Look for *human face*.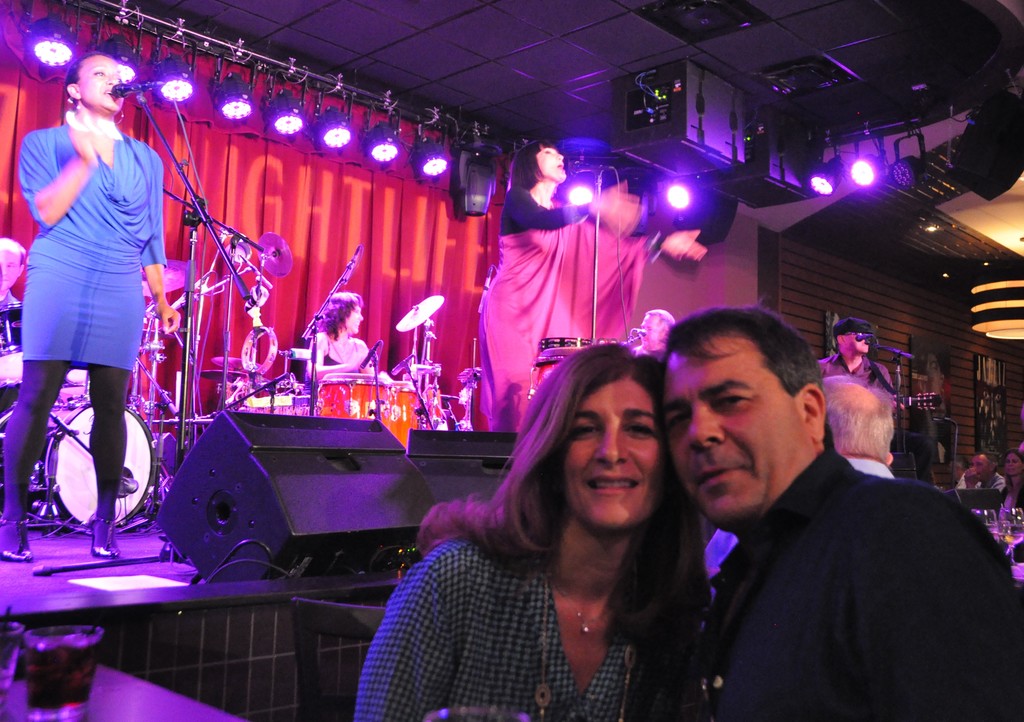
Found: select_region(844, 329, 874, 355).
